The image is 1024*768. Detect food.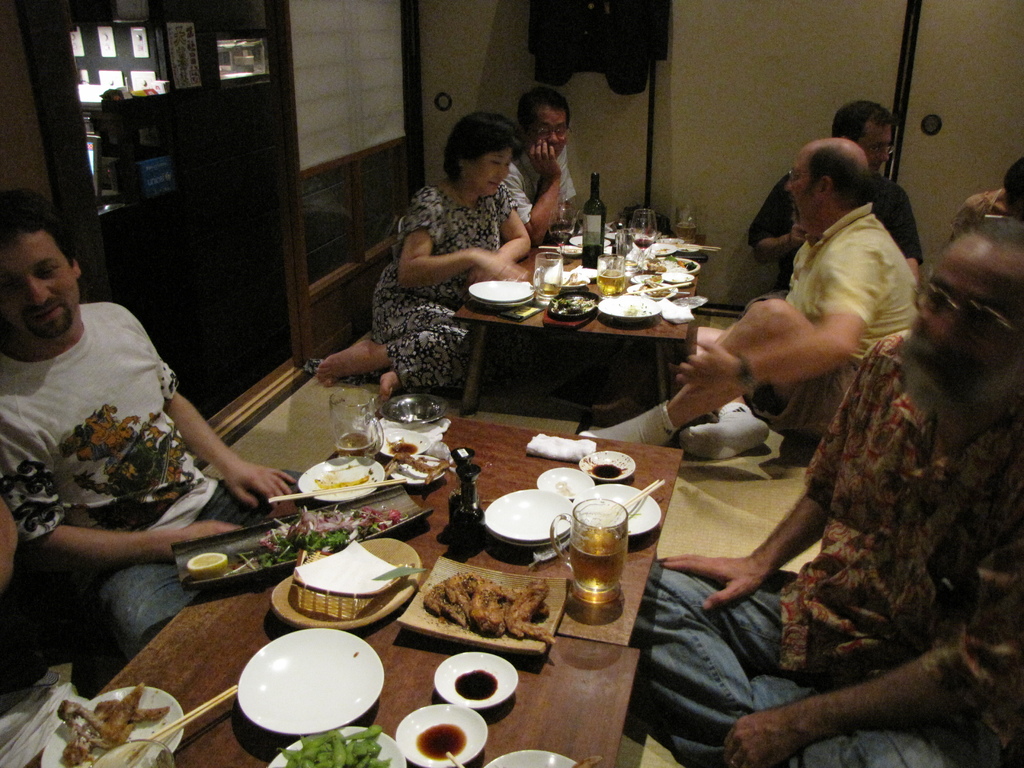
Detection: [58, 679, 157, 766].
